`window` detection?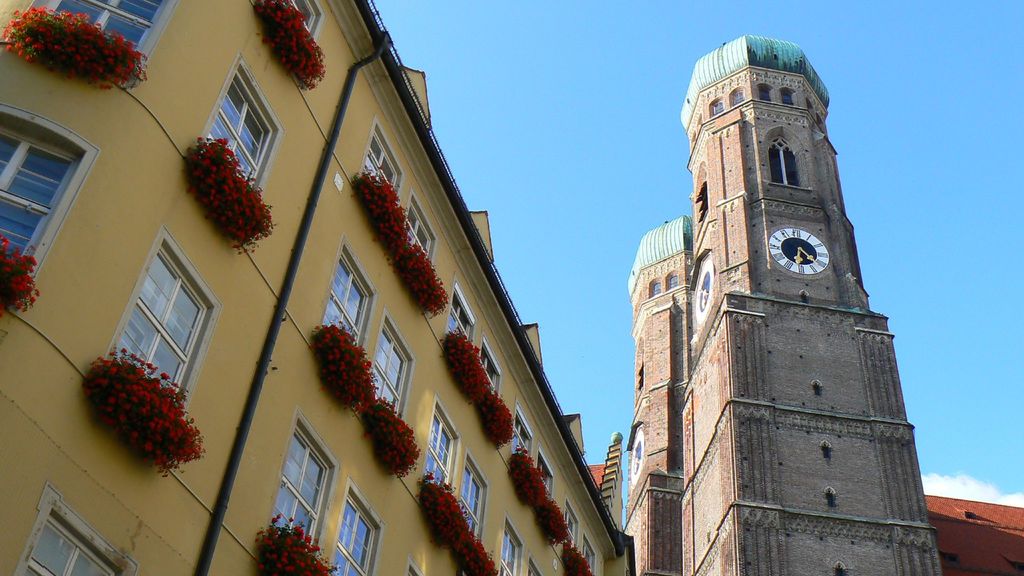
(451,448,489,556)
